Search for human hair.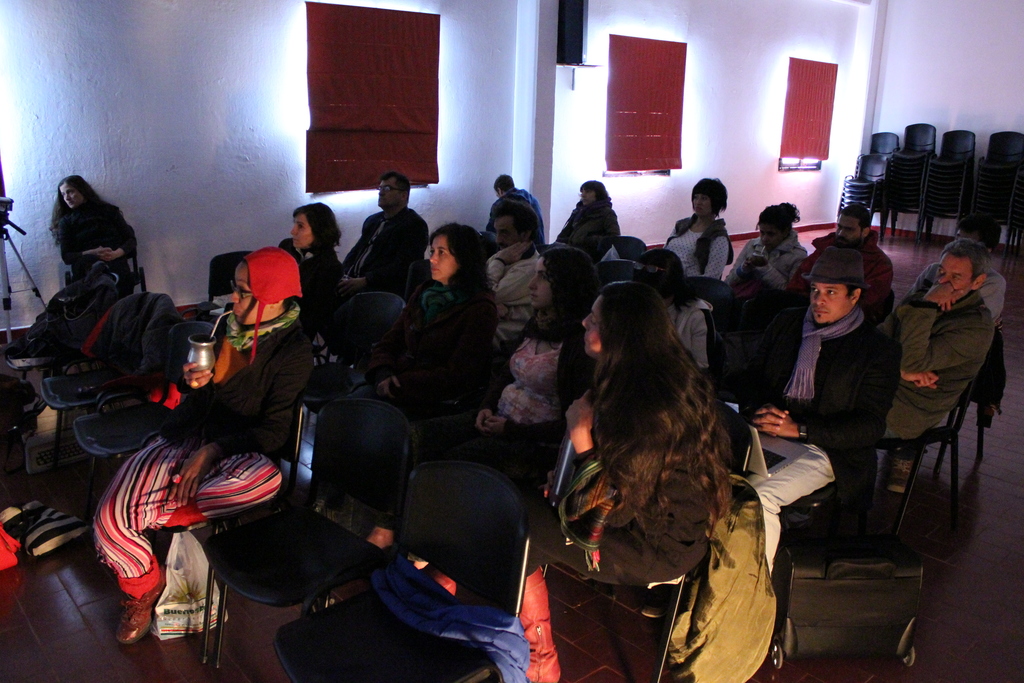
Found at {"left": 581, "top": 182, "right": 606, "bottom": 203}.
